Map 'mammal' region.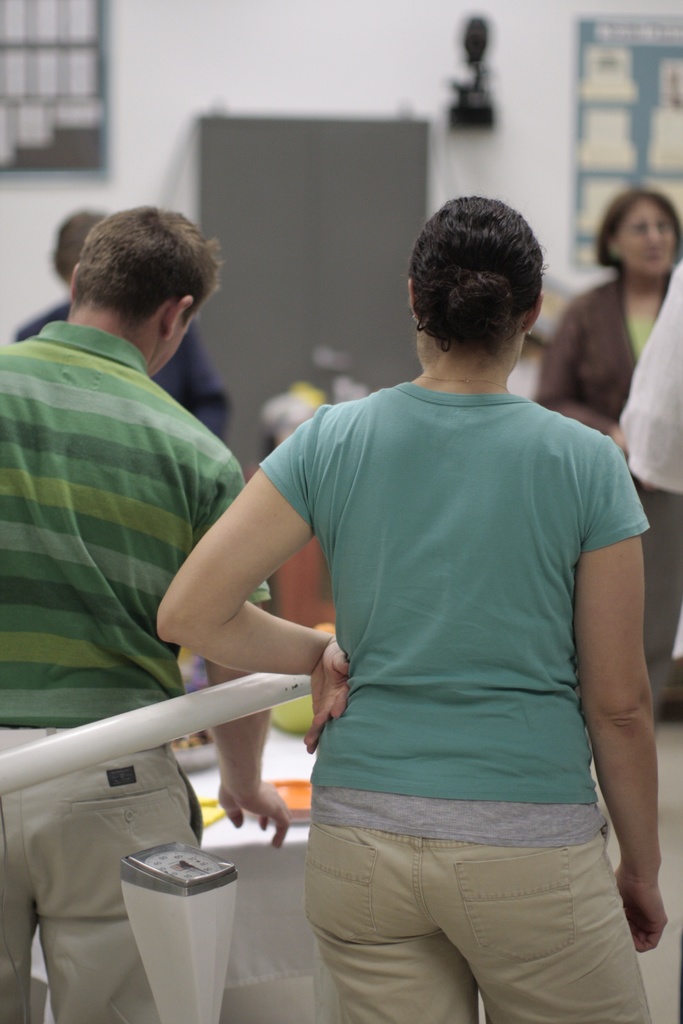
Mapped to bbox=(525, 178, 682, 444).
